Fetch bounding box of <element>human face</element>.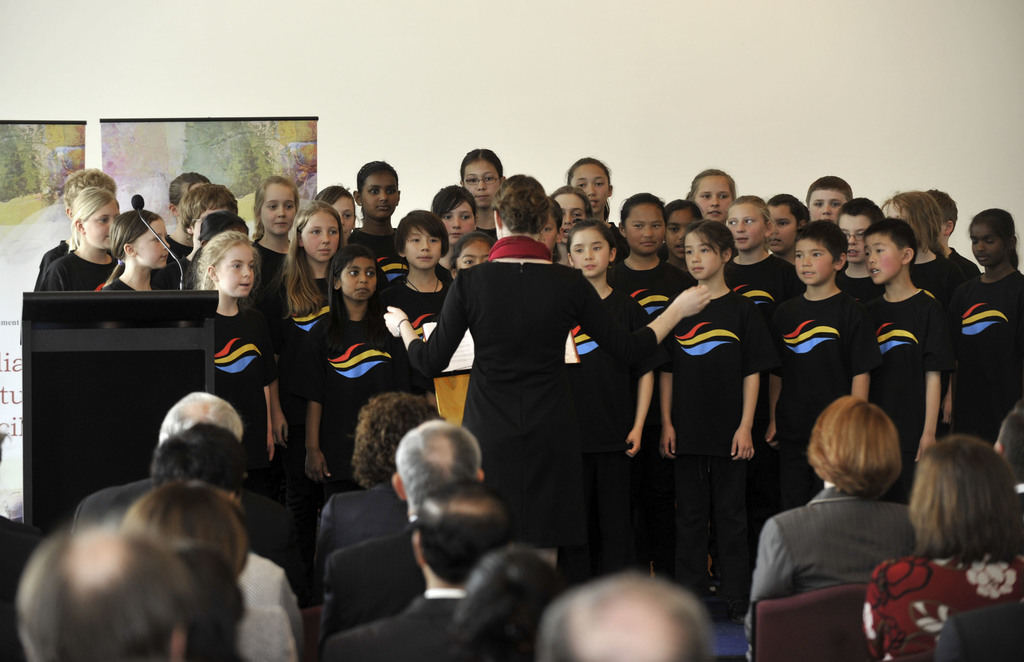
Bbox: <region>622, 202, 667, 256</region>.
